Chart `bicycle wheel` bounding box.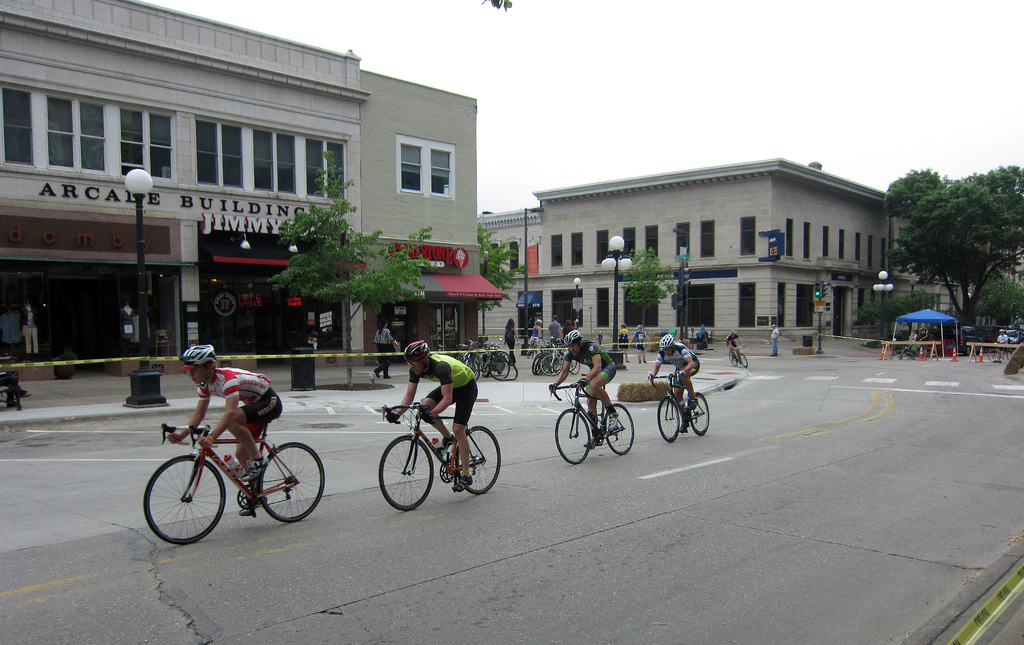
Charted: l=658, t=396, r=680, b=444.
